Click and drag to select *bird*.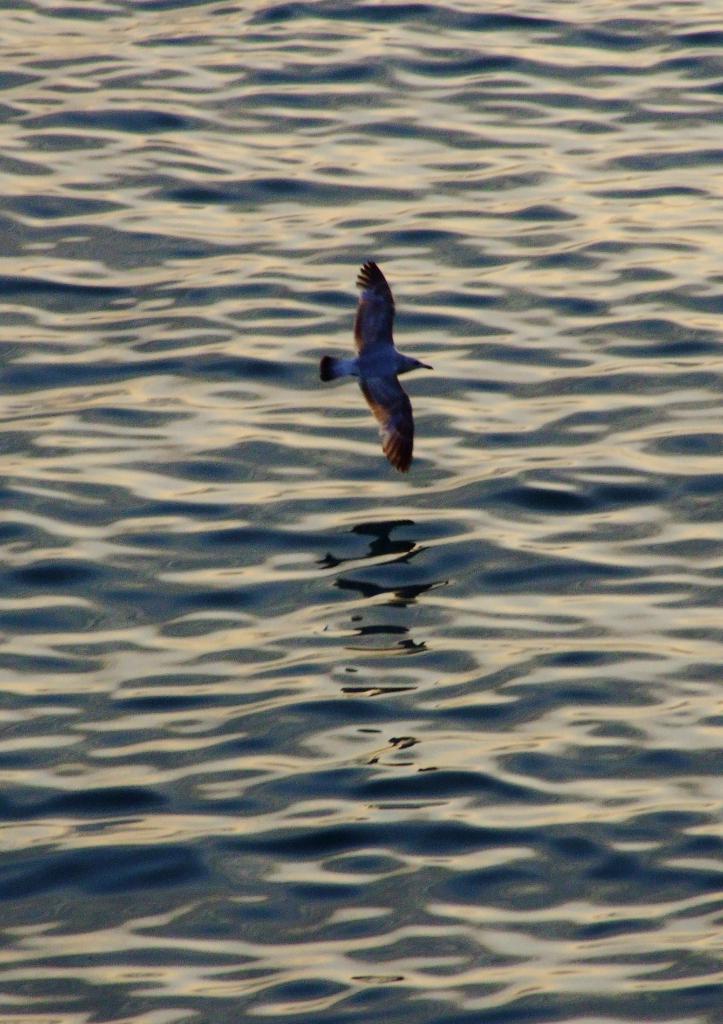
Selection: <box>314,242,454,451</box>.
